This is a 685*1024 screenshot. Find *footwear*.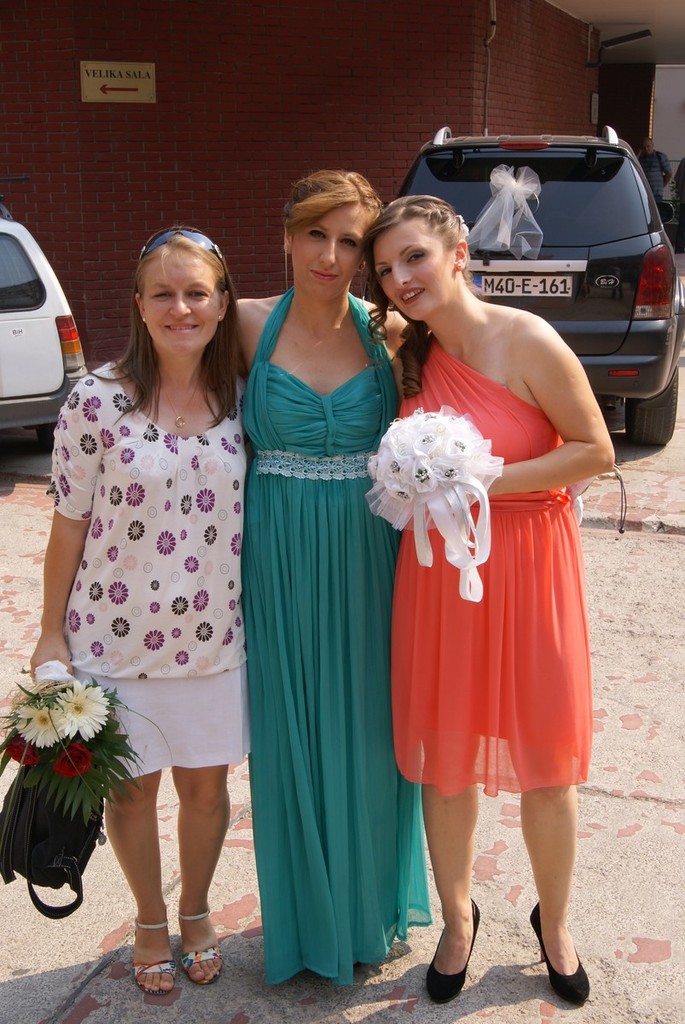
Bounding box: {"x1": 521, "y1": 896, "x2": 594, "y2": 1009}.
